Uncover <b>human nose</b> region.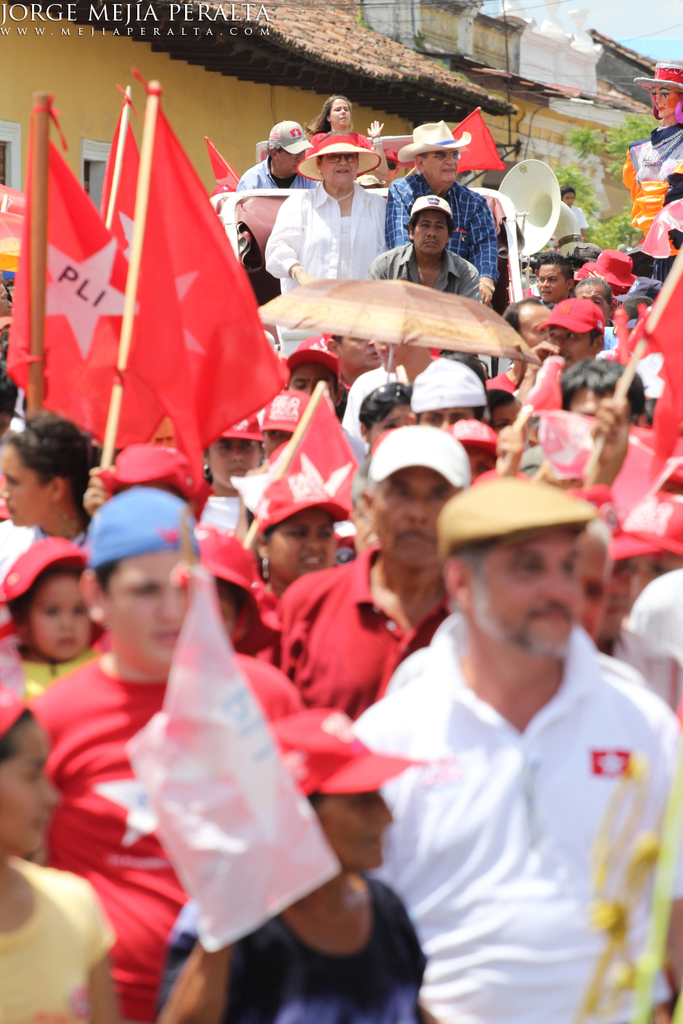
Uncovered: (541, 556, 586, 610).
